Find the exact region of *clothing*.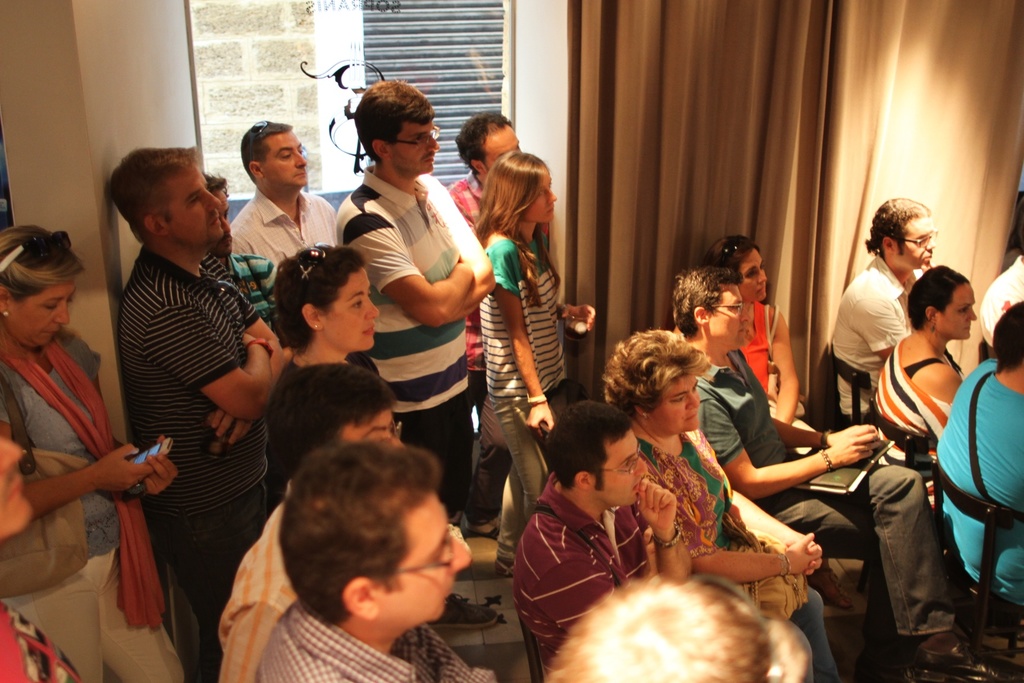
Exact region: x1=450 y1=176 x2=500 y2=448.
